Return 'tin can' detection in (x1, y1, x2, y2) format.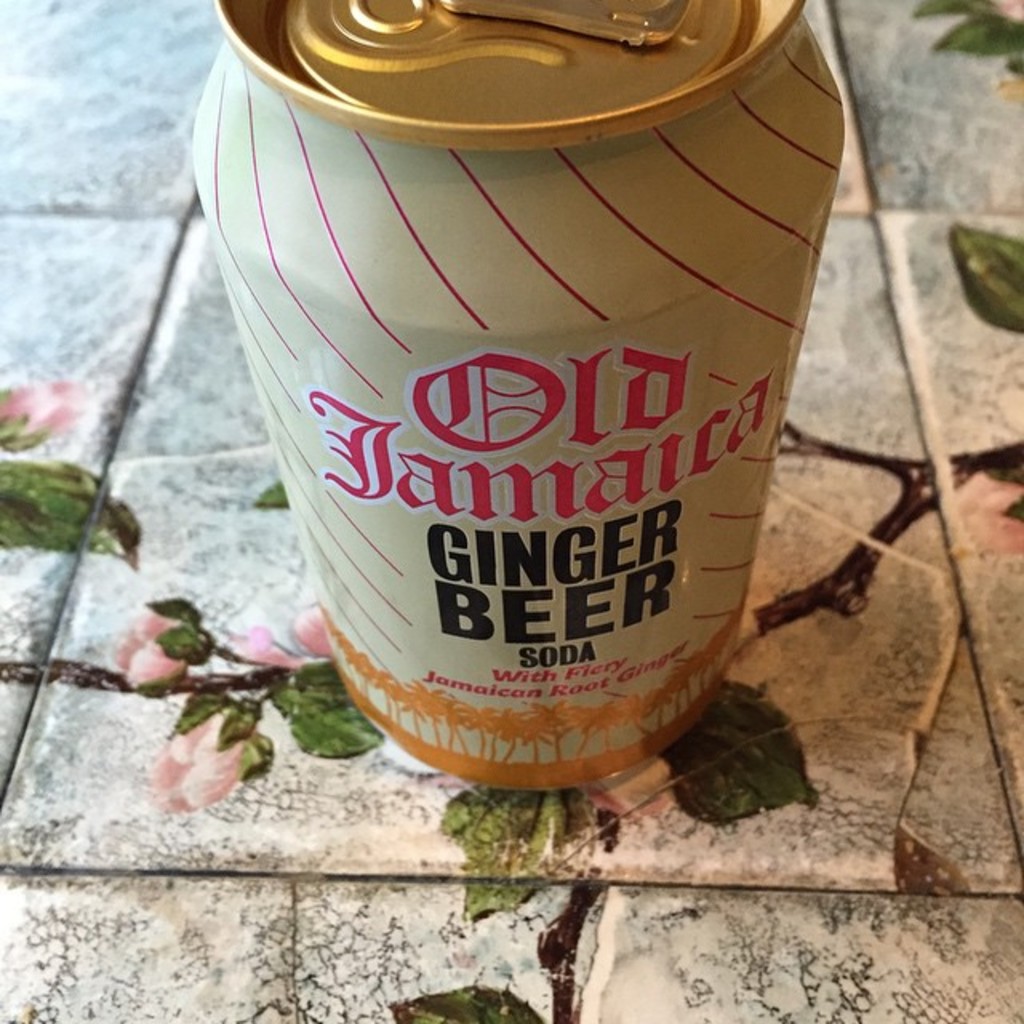
(189, 0, 842, 792).
